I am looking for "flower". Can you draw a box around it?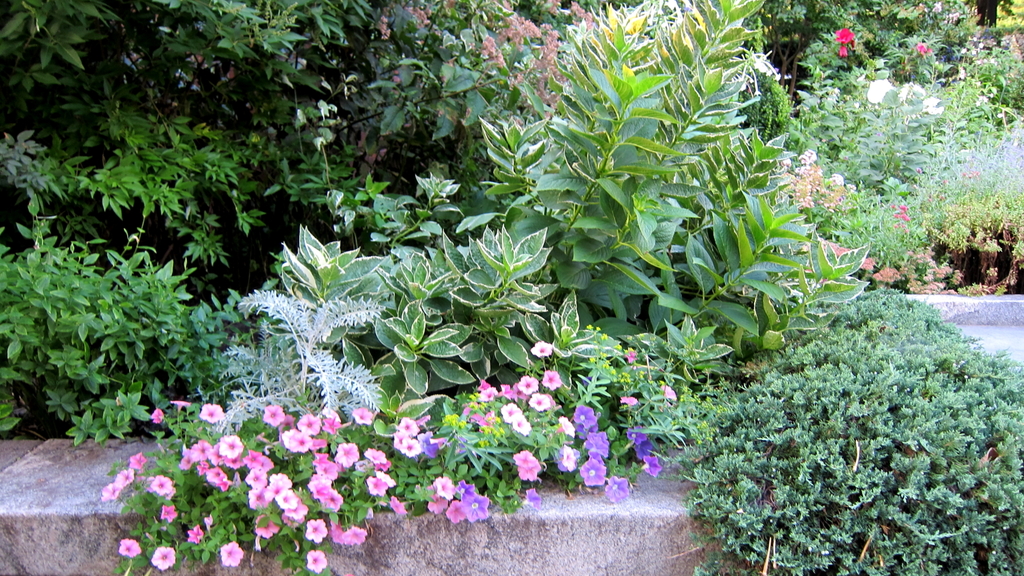
Sure, the bounding box is bbox=(304, 518, 323, 547).
